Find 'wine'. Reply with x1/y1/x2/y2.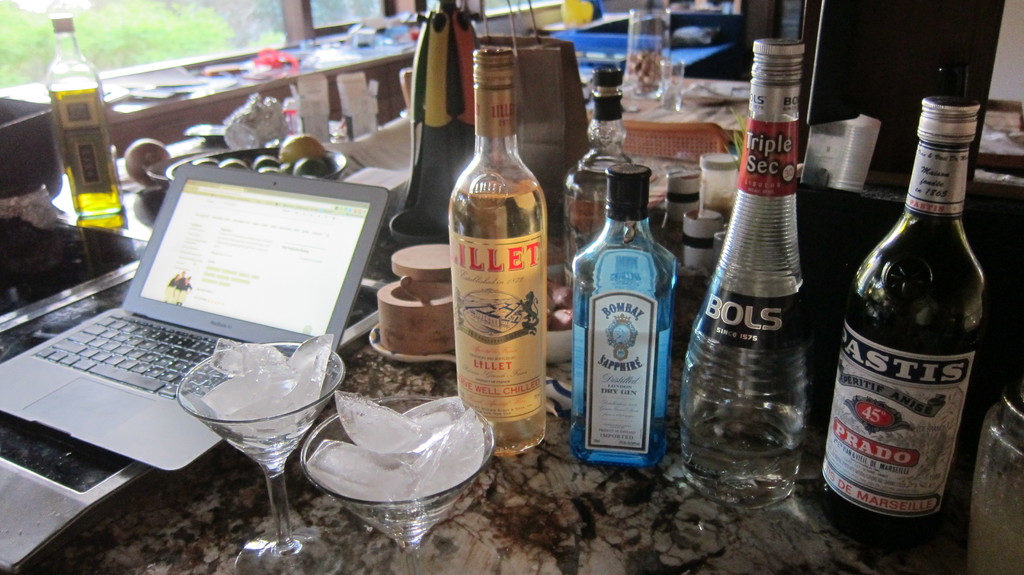
568/159/689/475.
